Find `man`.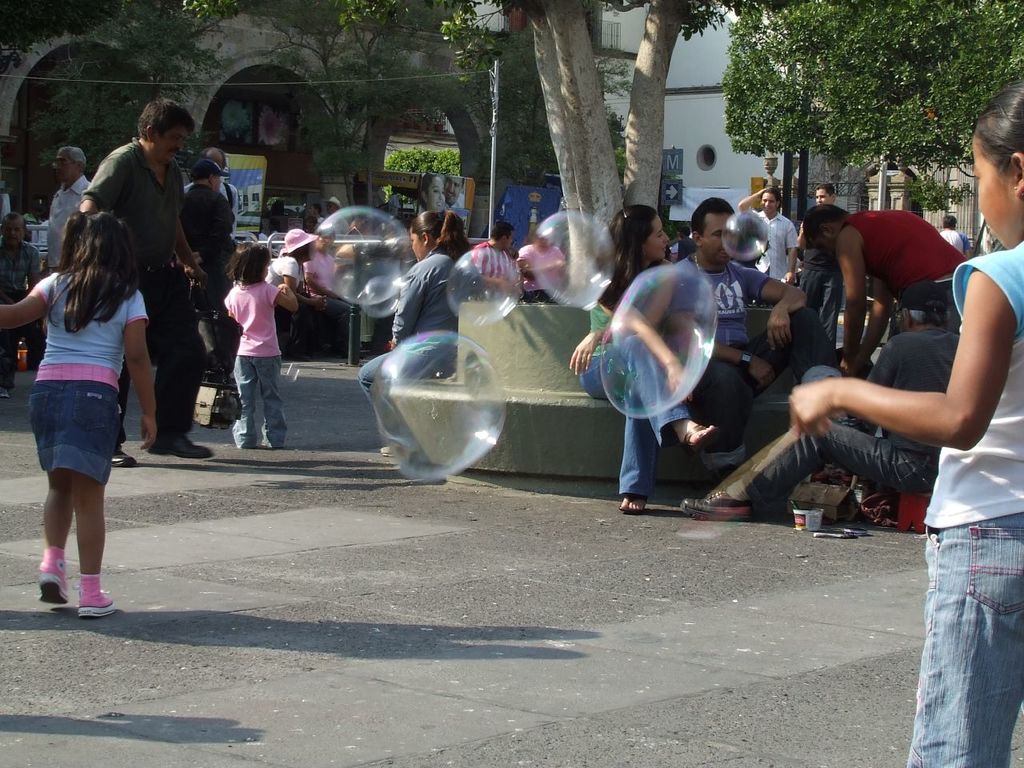
crop(659, 196, 811, 480).
